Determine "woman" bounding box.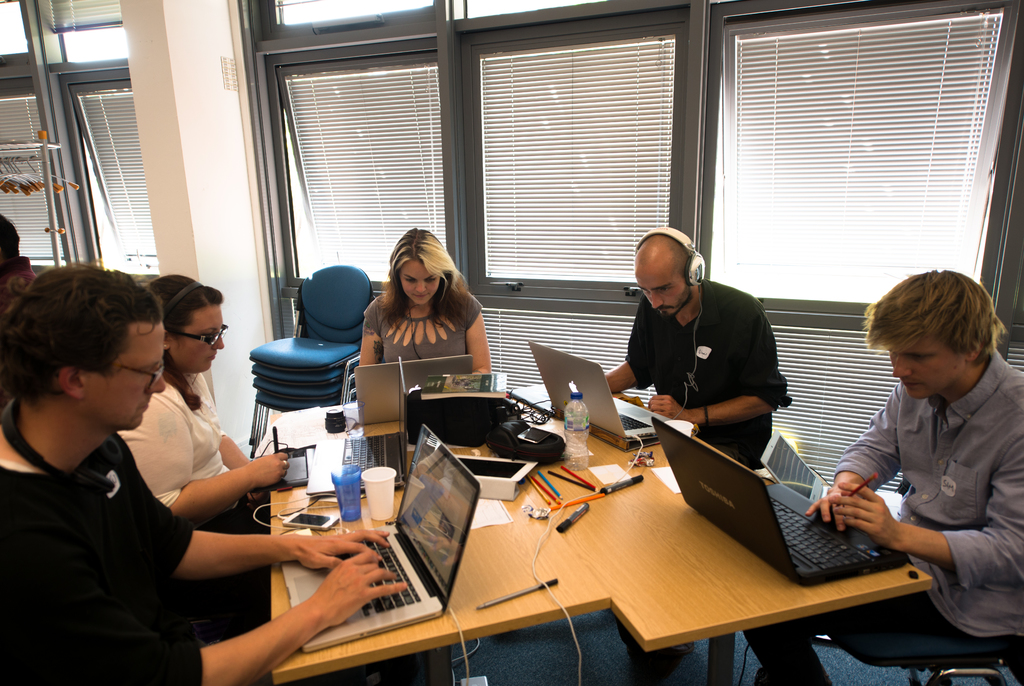
Determined: locate(115, 272, 286, 635).
